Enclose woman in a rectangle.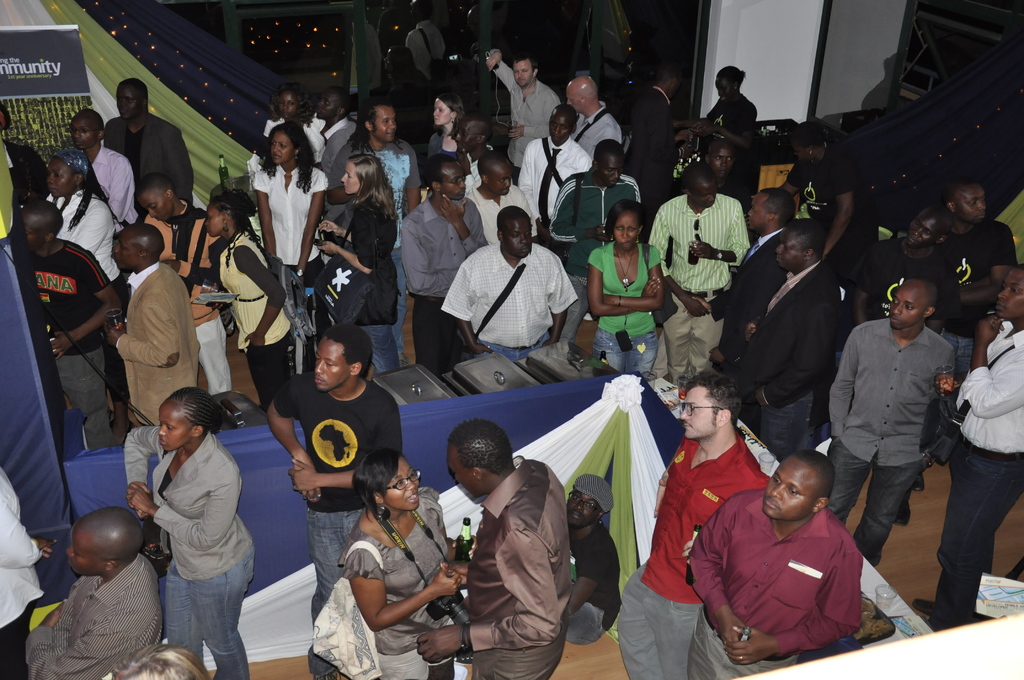
{"x1": 126, "y1": 379, "x2": 250, "y2": 657}.
